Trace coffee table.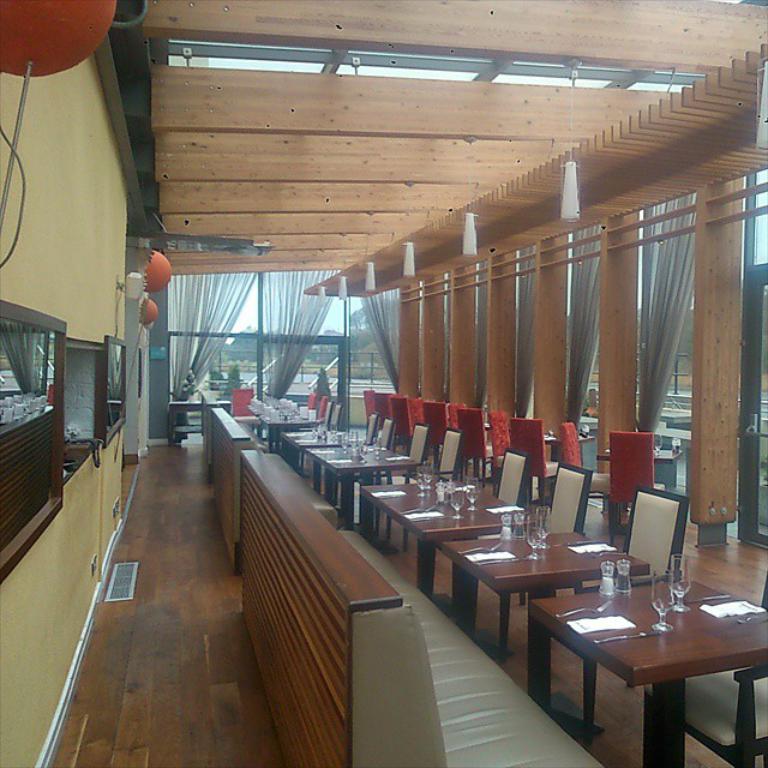
Traced to <bbox>440, 530, 647, 671</bbox>.
